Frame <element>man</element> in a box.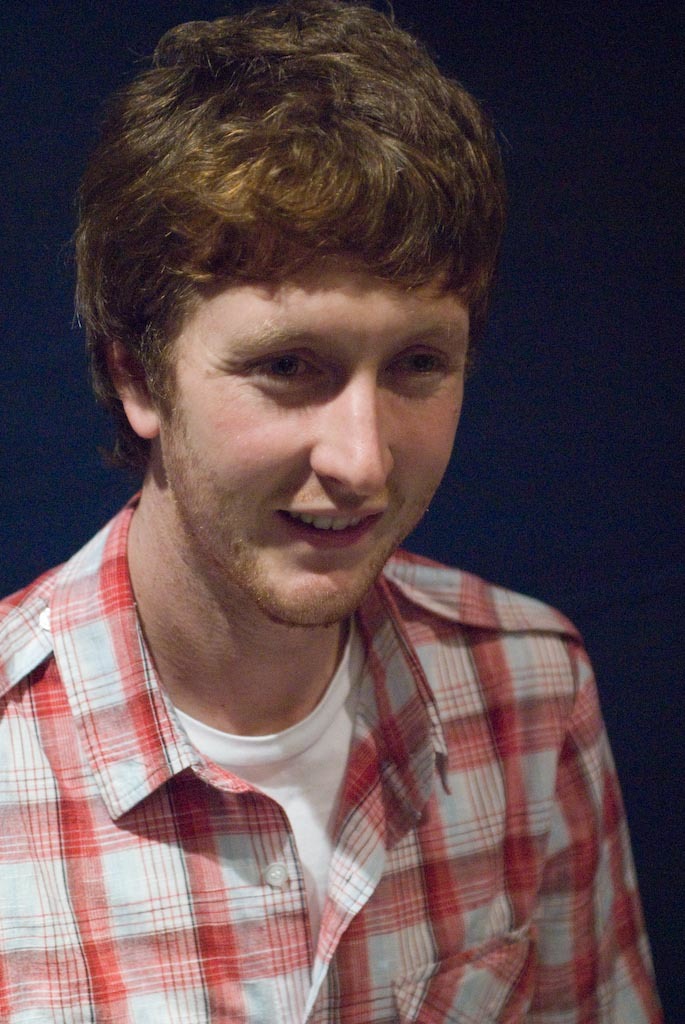
l=0, t=0, r=653, b=1001.
